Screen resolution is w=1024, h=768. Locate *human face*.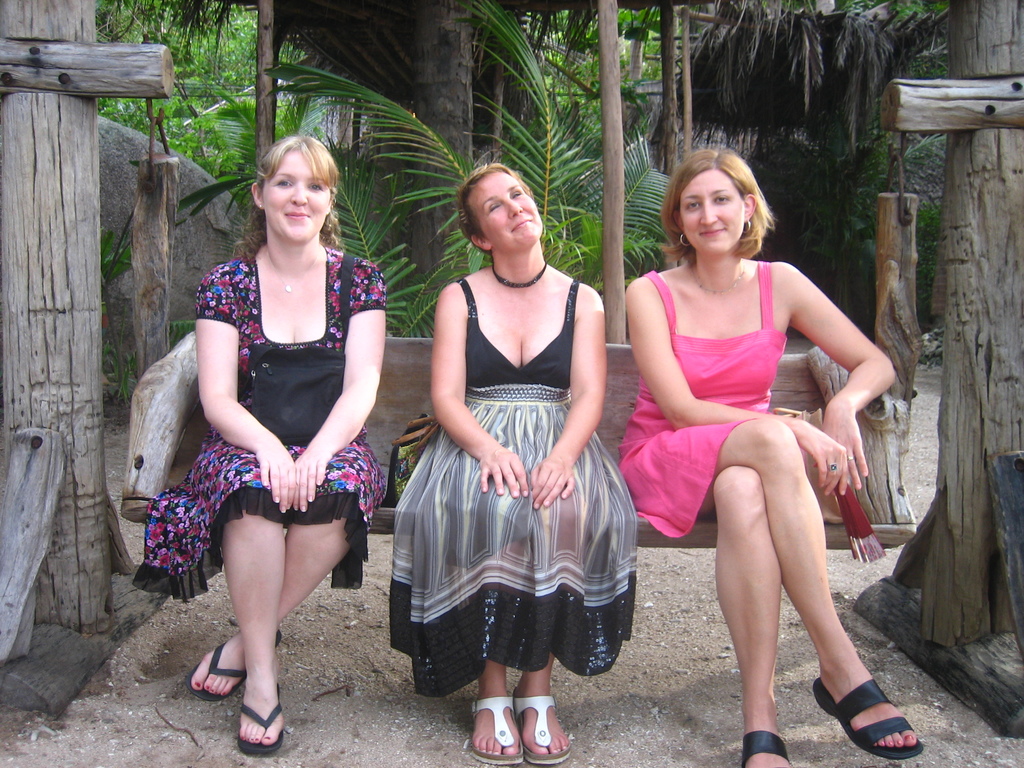
locate(678, 170, 745, 254).
